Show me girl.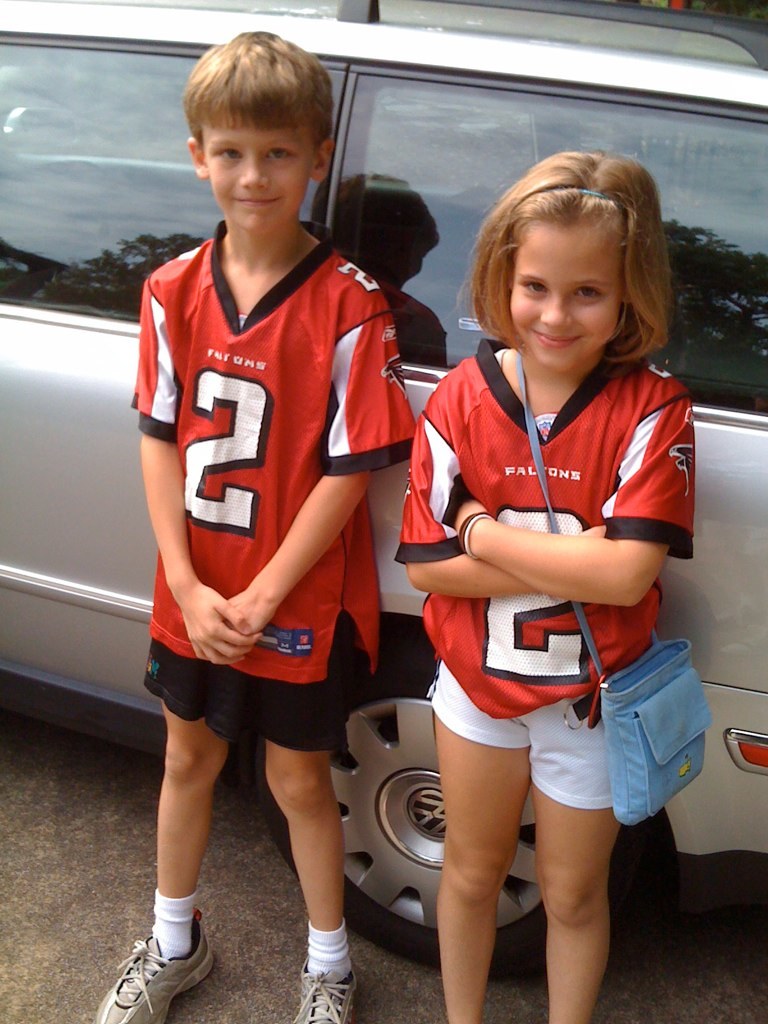
girl is here: 351 115 724 1023.
